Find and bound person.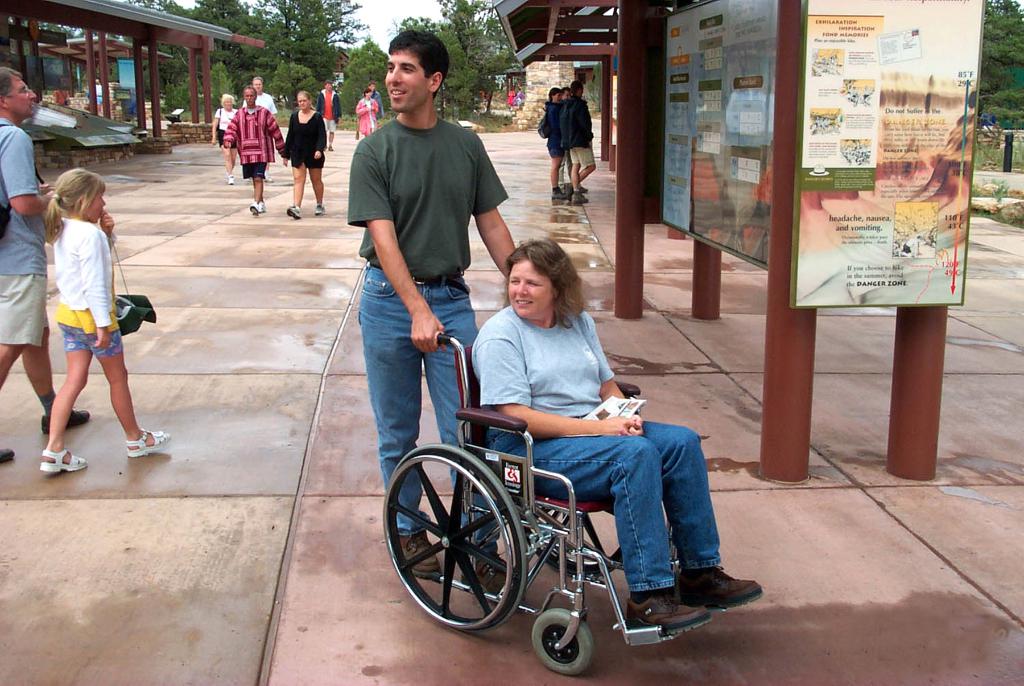
Bound: 224:86:284:217.
